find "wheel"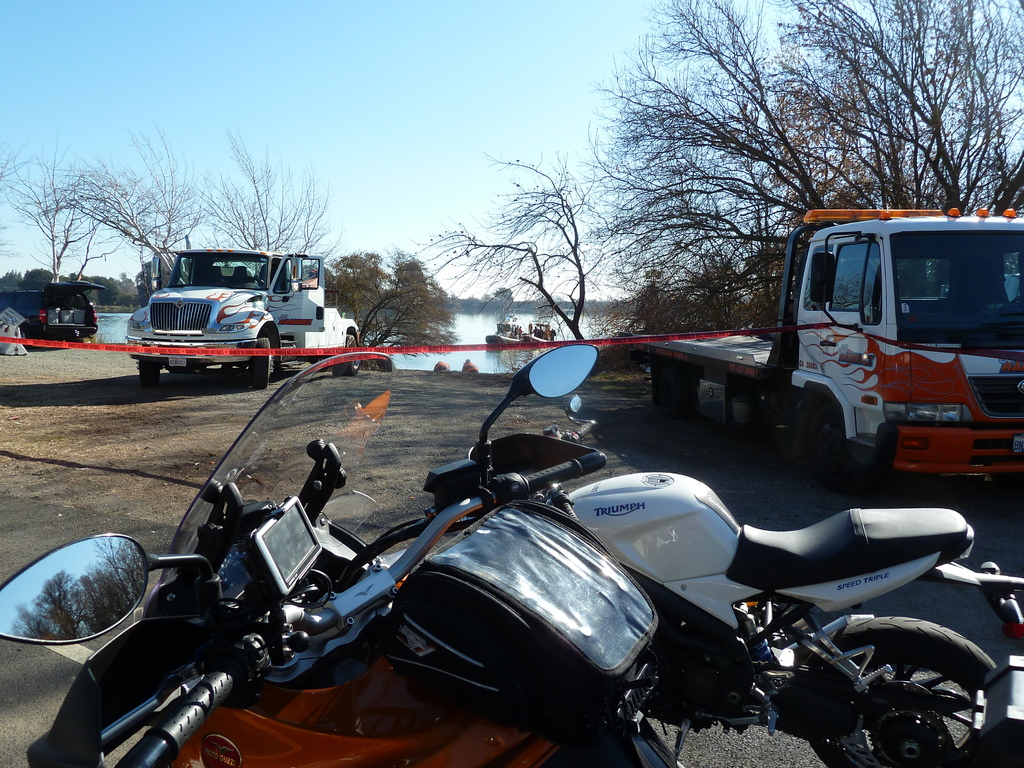
left=659, top=367, right=682, bottom=417
